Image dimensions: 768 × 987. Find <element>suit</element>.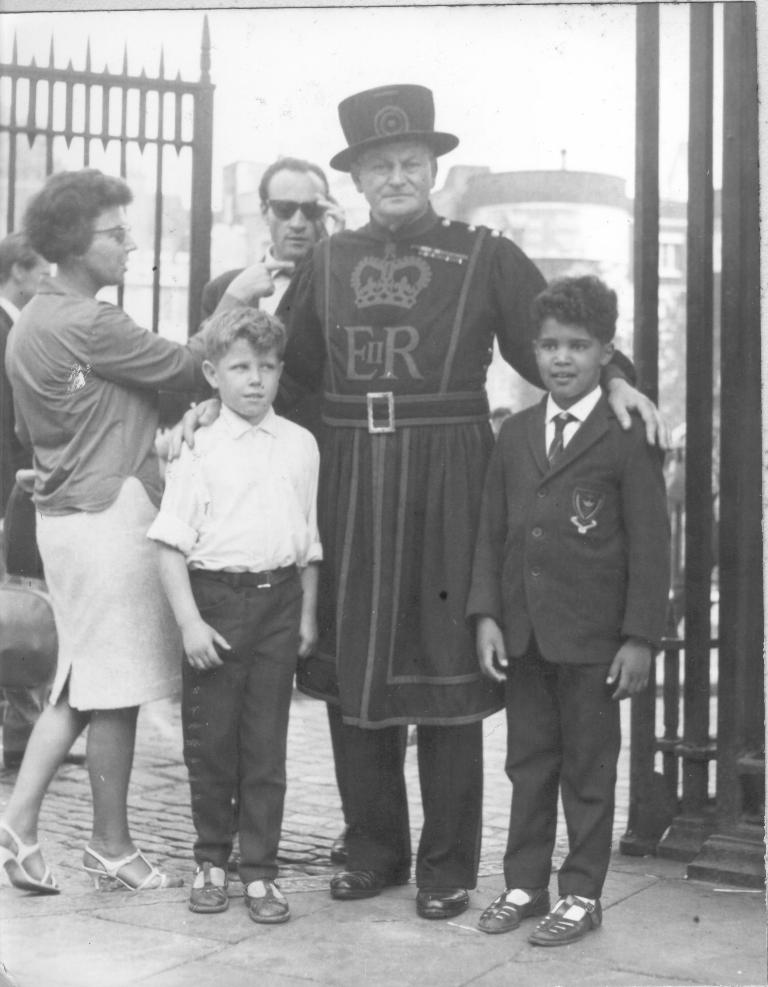
locate(194, 250, 299, 399).
